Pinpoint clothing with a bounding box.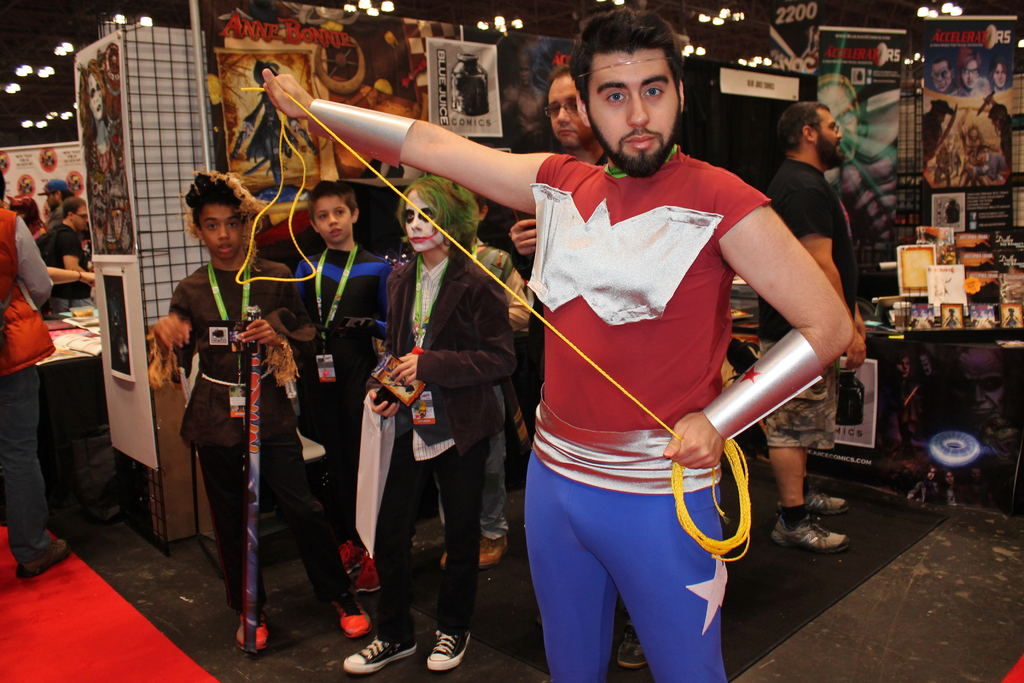
Rect(171, 258, 310, 447).
